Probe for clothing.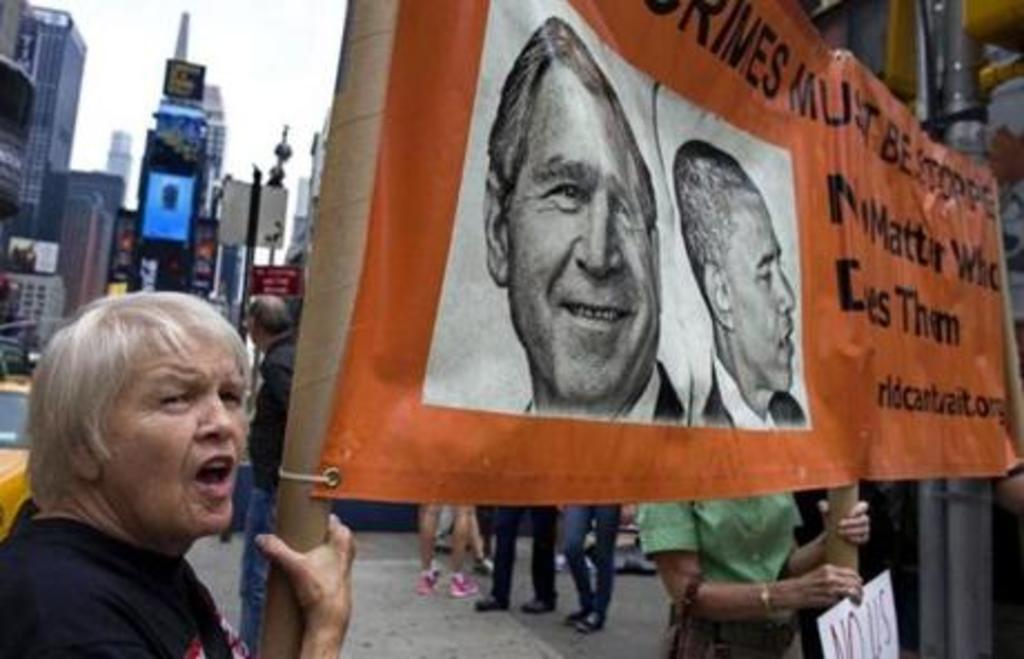
Probe result: (699,352,815,427).
